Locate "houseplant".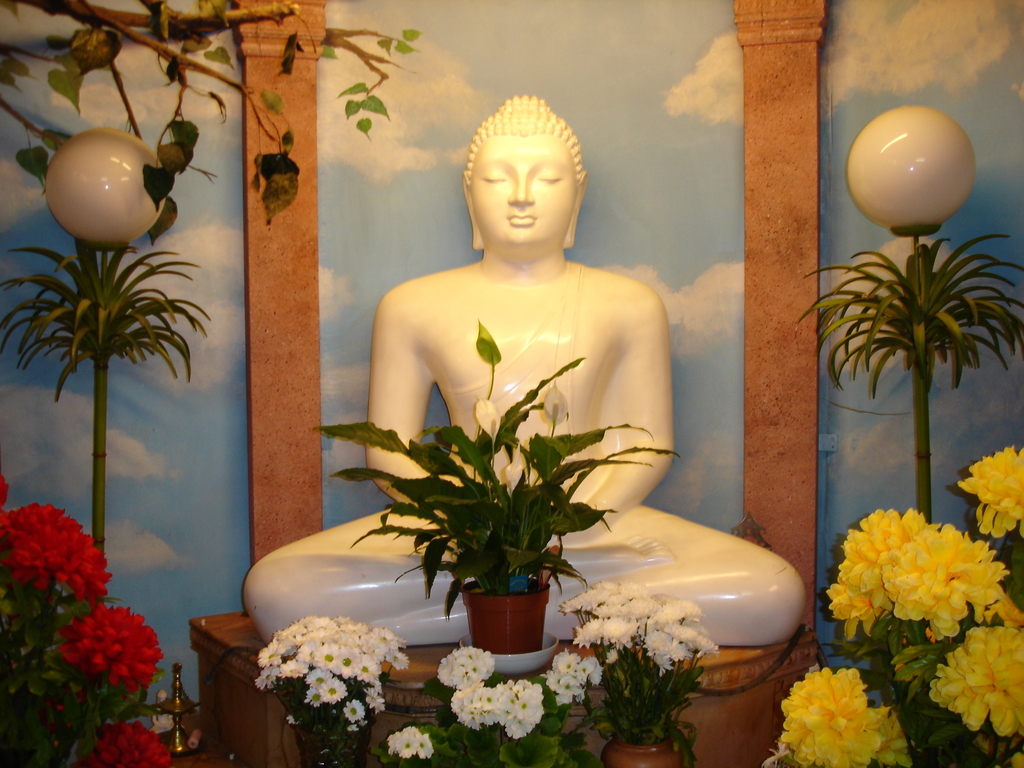
Bounding box: x1=555 y1=582 x2=723 y2=767.
